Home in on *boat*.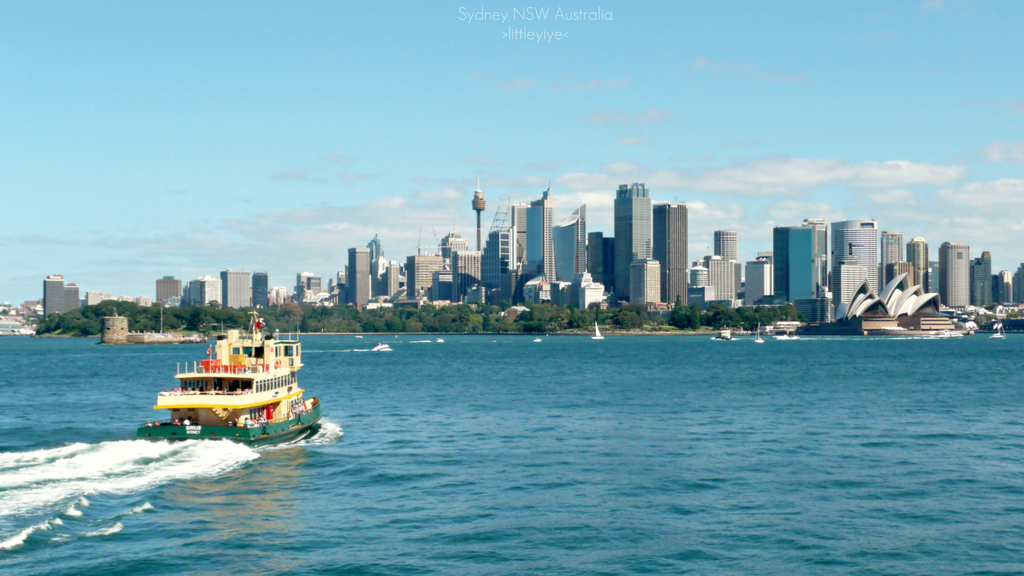
Homed in at l=720, t=323, r=730, b=342.
